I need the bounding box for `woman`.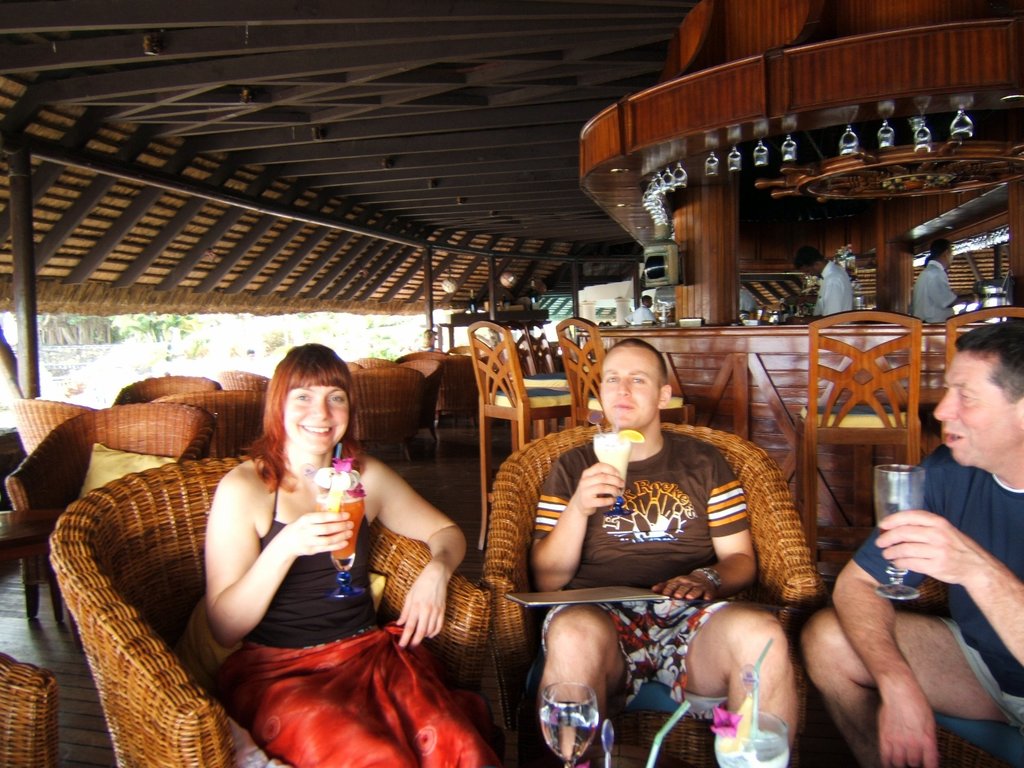
Here it is: bbox=[208, 342, 468, 767].
